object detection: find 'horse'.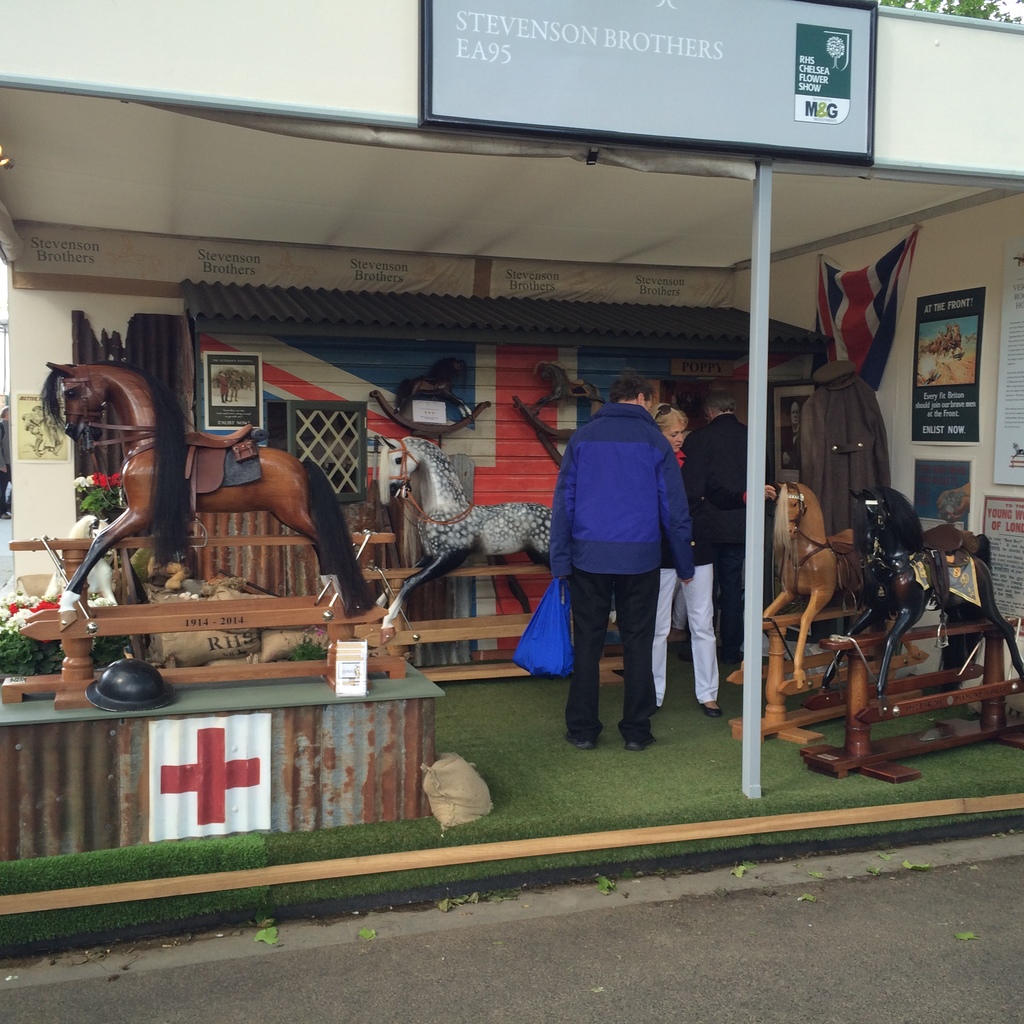
<bbox>817, 485, 1023, 719</bbox>.
